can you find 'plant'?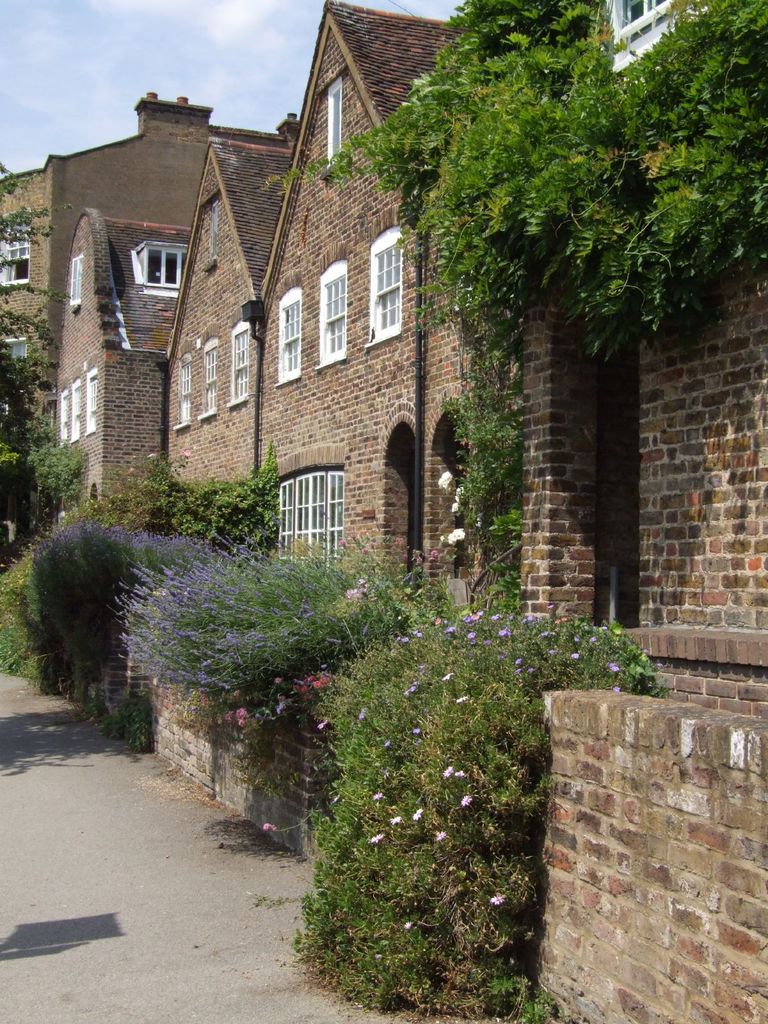
Yes, bounding box: <box>567,616,660,698</box>.
